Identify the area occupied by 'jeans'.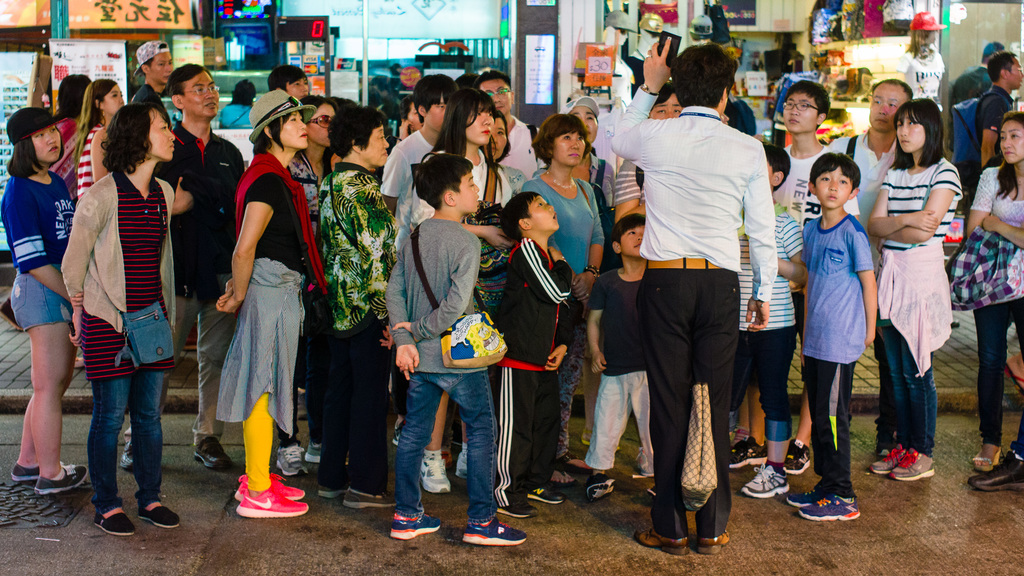
Area: crop(972, 297, 1023, 445).
